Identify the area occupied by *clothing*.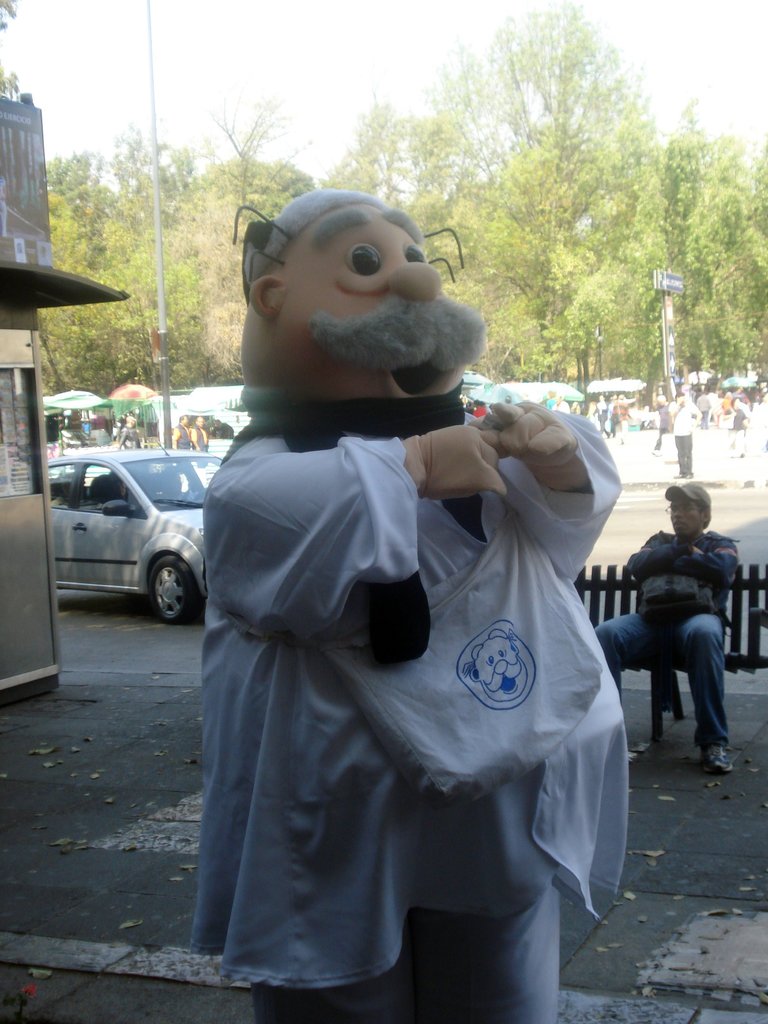
Area: [x1=665, y1=399, x2=704, y2=467].
